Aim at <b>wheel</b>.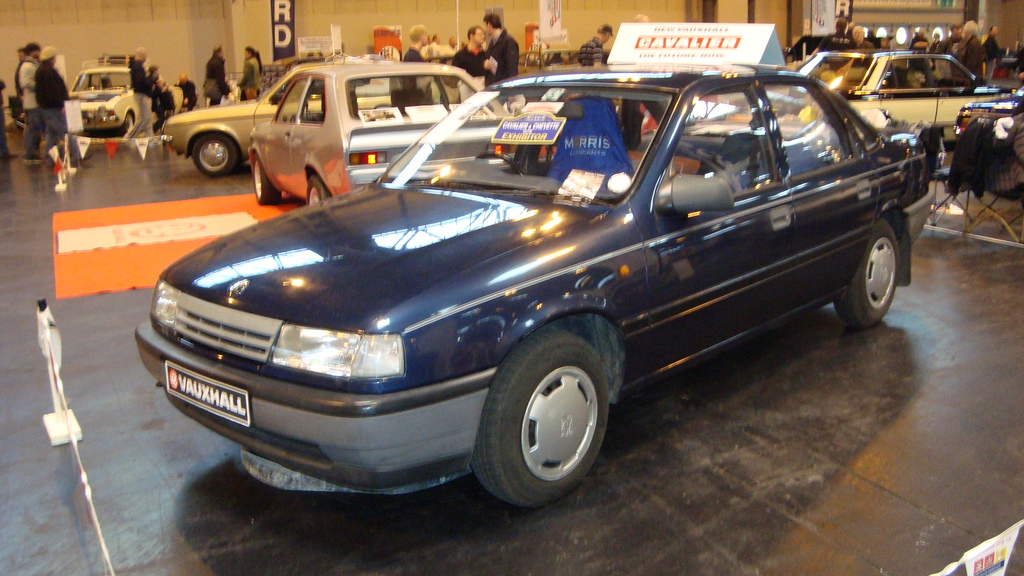
Aimed at 471,152,524,175.
